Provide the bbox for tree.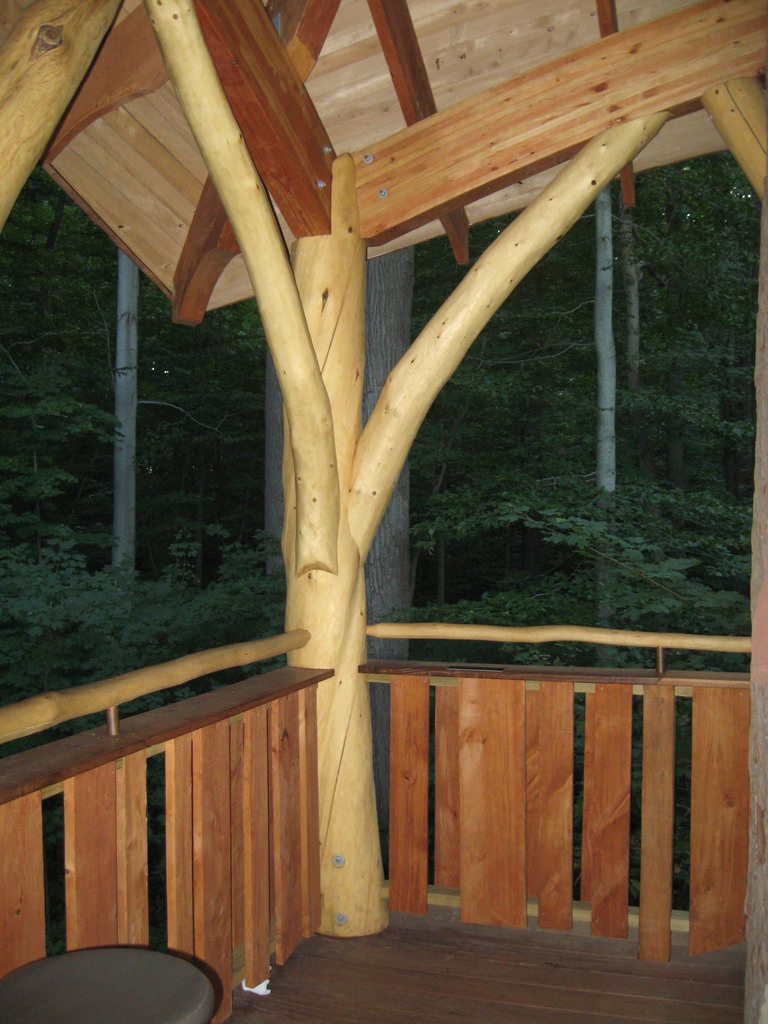
select_region(129, 300, 271, 580).
